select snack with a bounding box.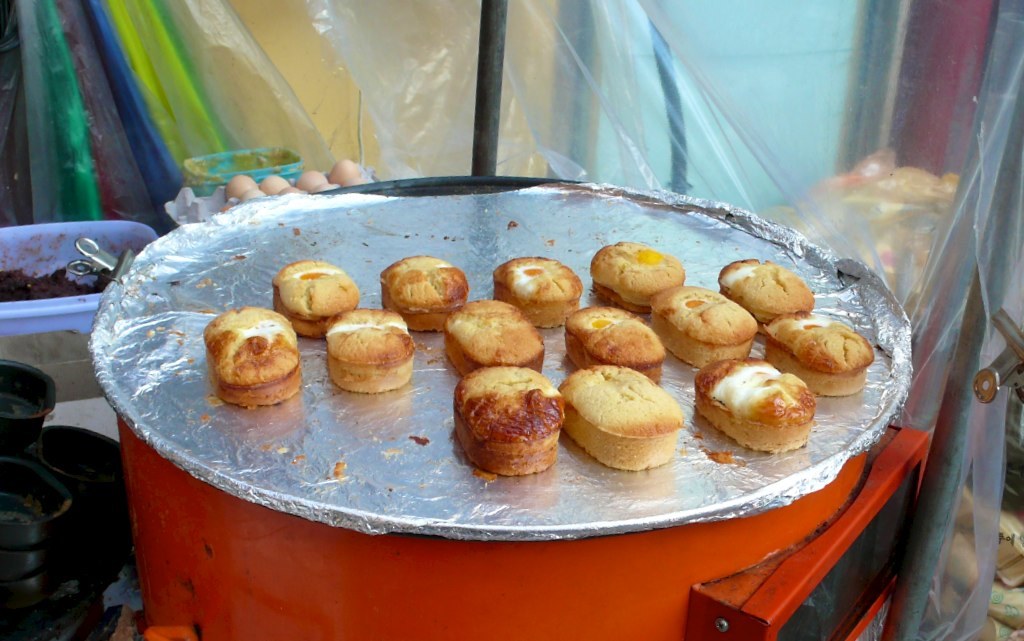
493/257/583/328.
